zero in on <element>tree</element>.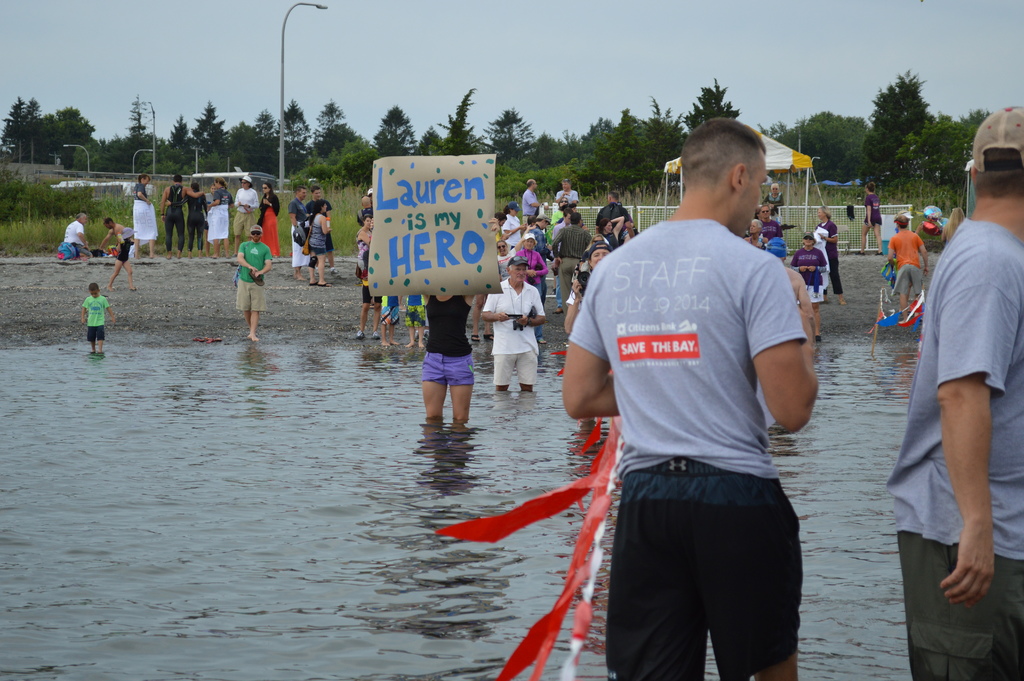
Zeroed in: left=867, top=65, right=936, bottom=167.
